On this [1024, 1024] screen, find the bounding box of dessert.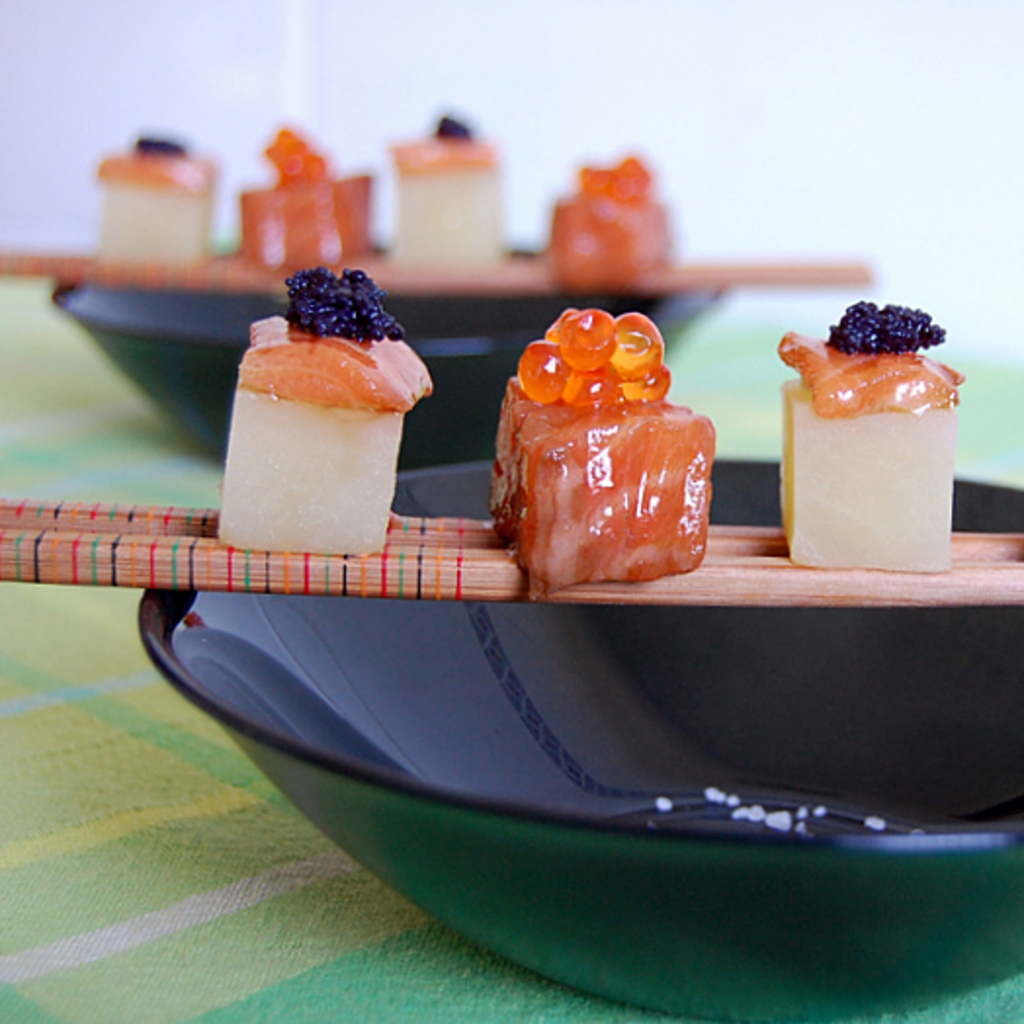
Bounding box: <region>96, 129, 221, 262</region>.
